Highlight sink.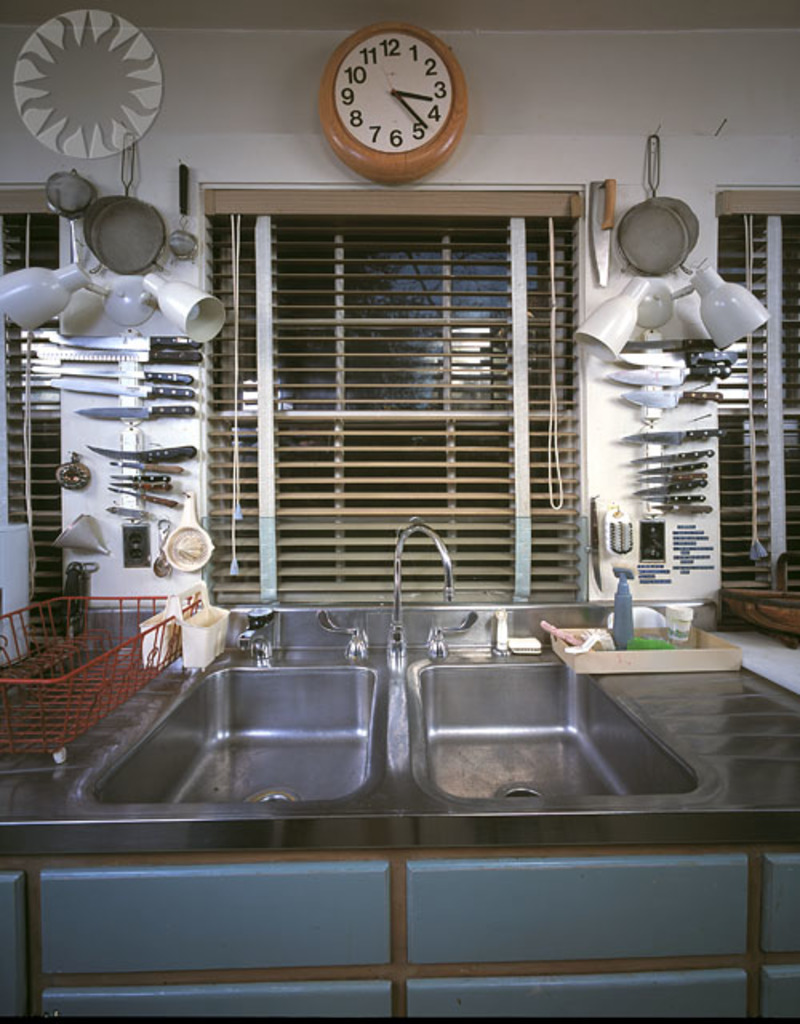
Highlighted region: x1=122, y1=619, x2=634, y2=862.
